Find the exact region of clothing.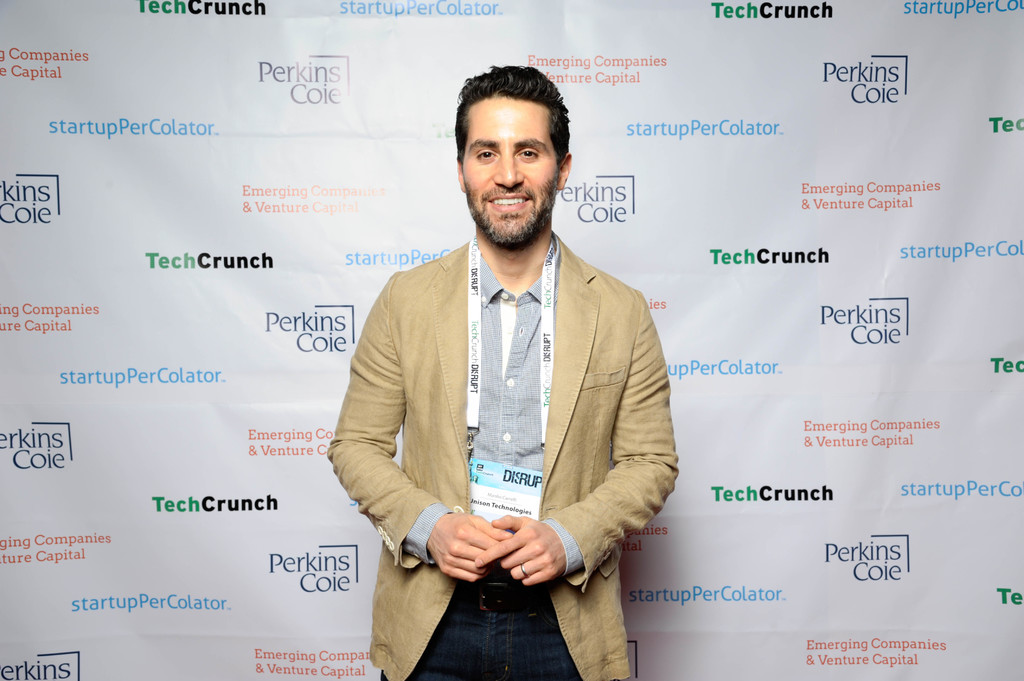
Exact region: bbox(346, 212, 679, 645).
